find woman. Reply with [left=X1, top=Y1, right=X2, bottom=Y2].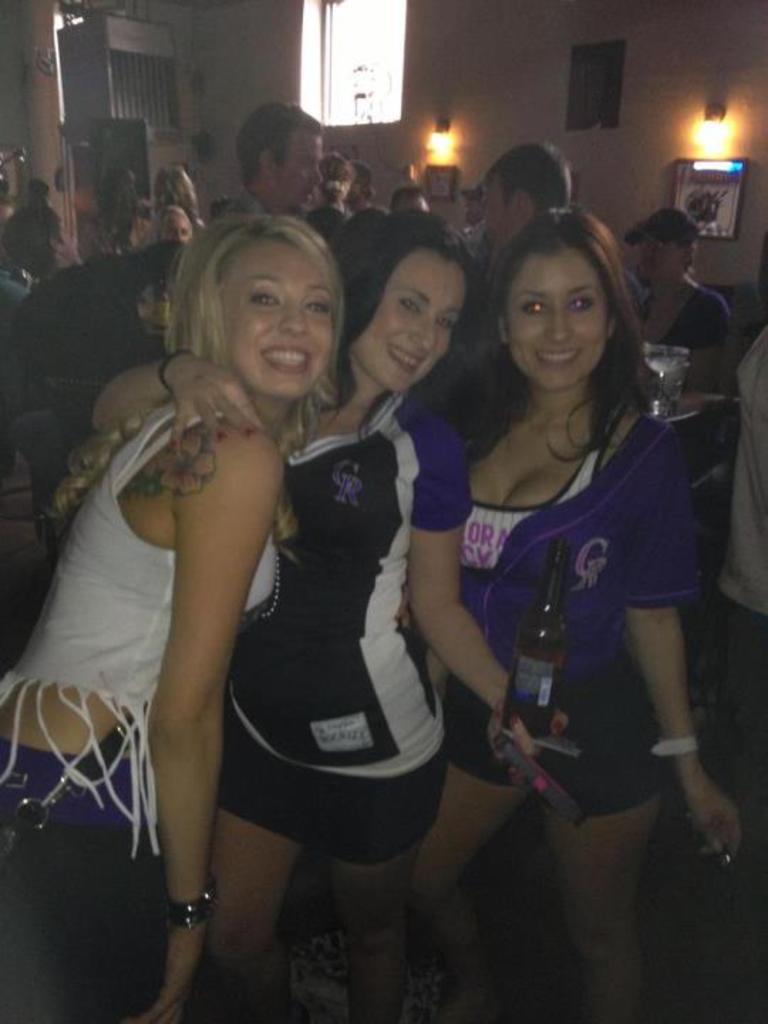
[left=156, top=164, right=225, bottom=230].
